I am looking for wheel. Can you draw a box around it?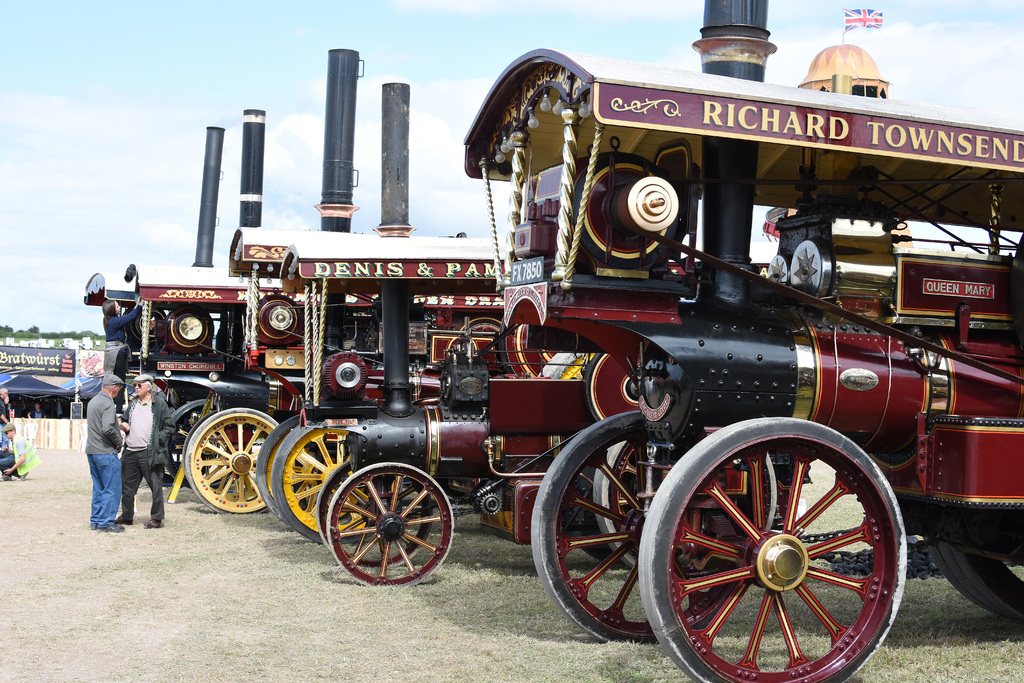
Sure, the bounding box is 591/436/776/578.
